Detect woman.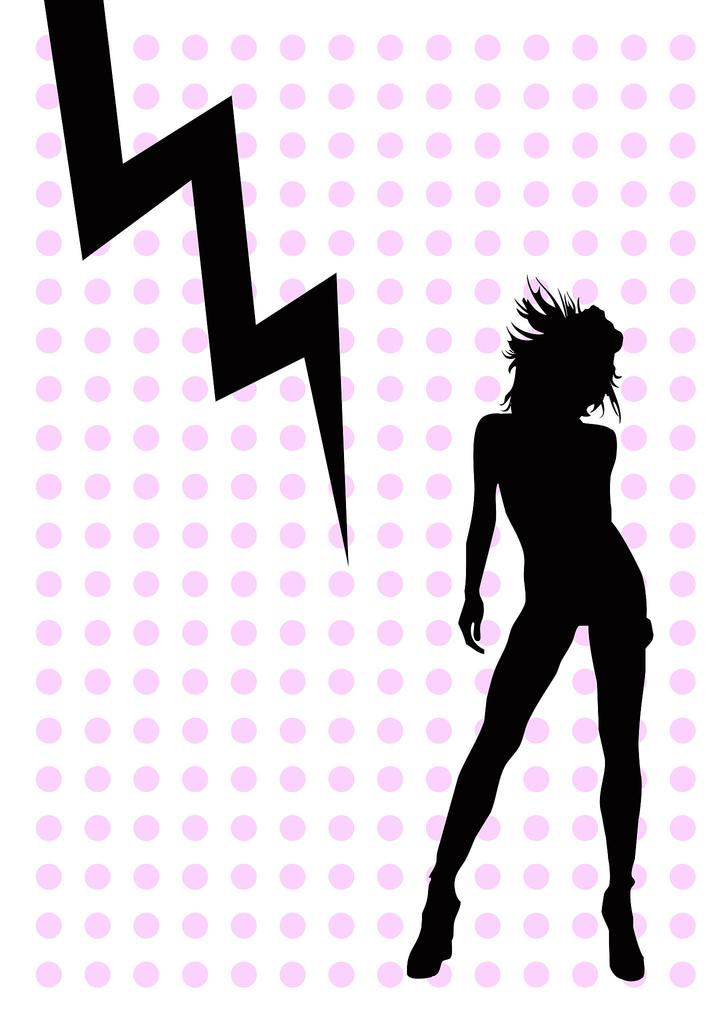
Detected at <box>438,255,657,997</box>.
